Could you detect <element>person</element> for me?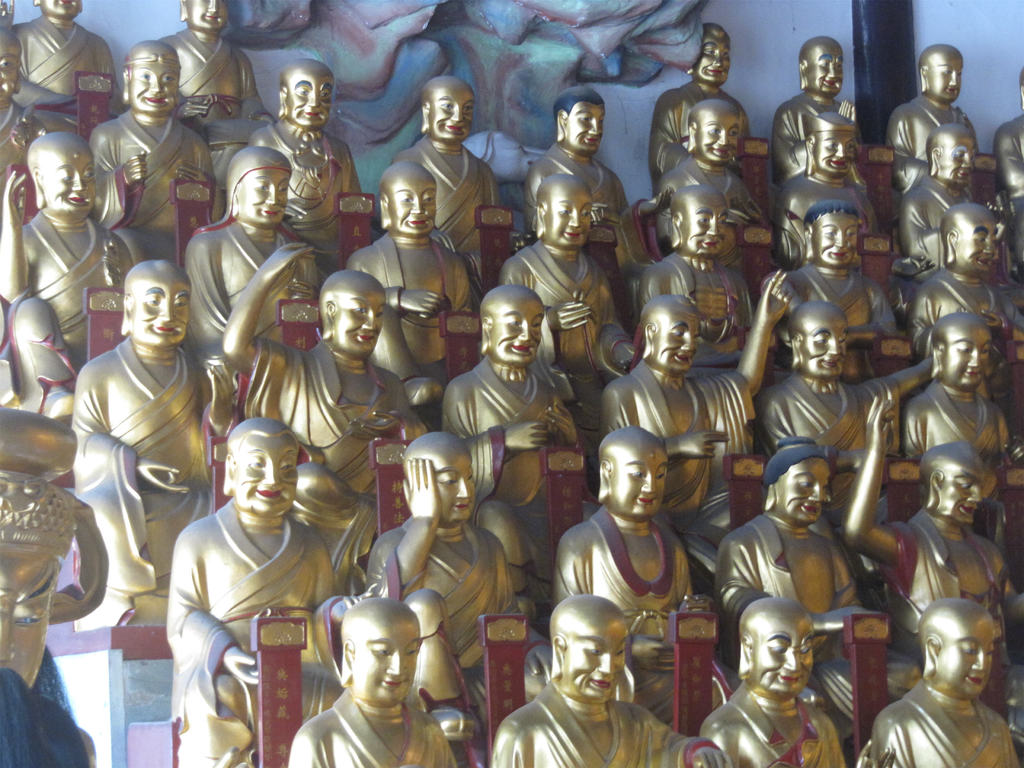
Detection result: region(883, 38, 984, 163).
